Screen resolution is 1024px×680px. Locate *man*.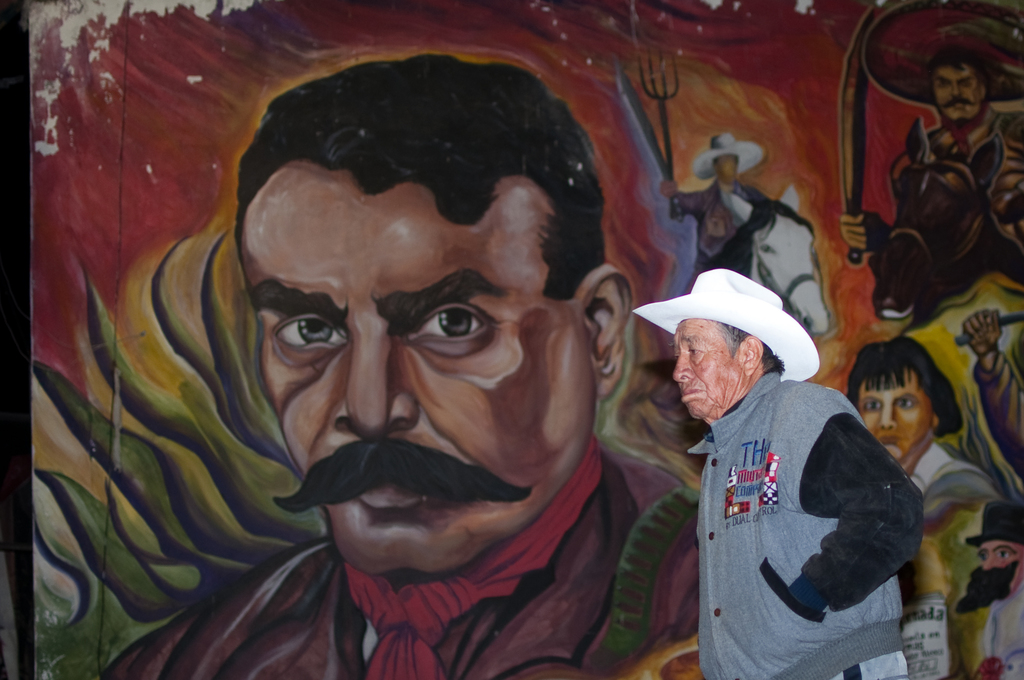
bbox(93, 54, 712, 679).
